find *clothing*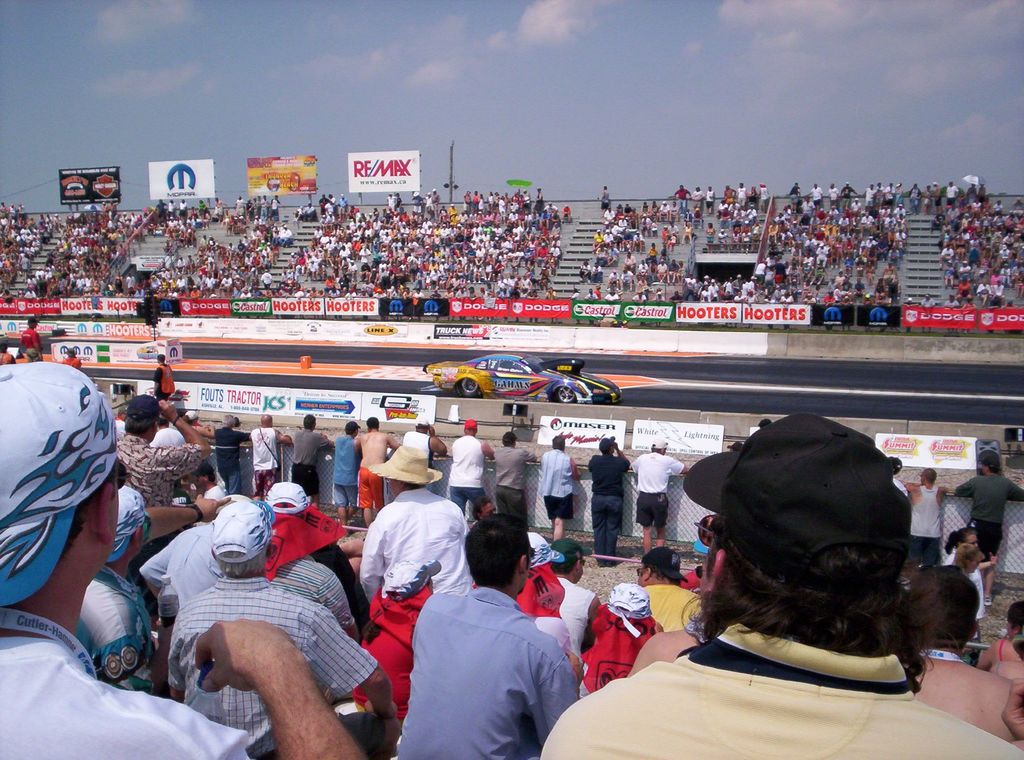
bbox=[141, 522, 225, 635]
